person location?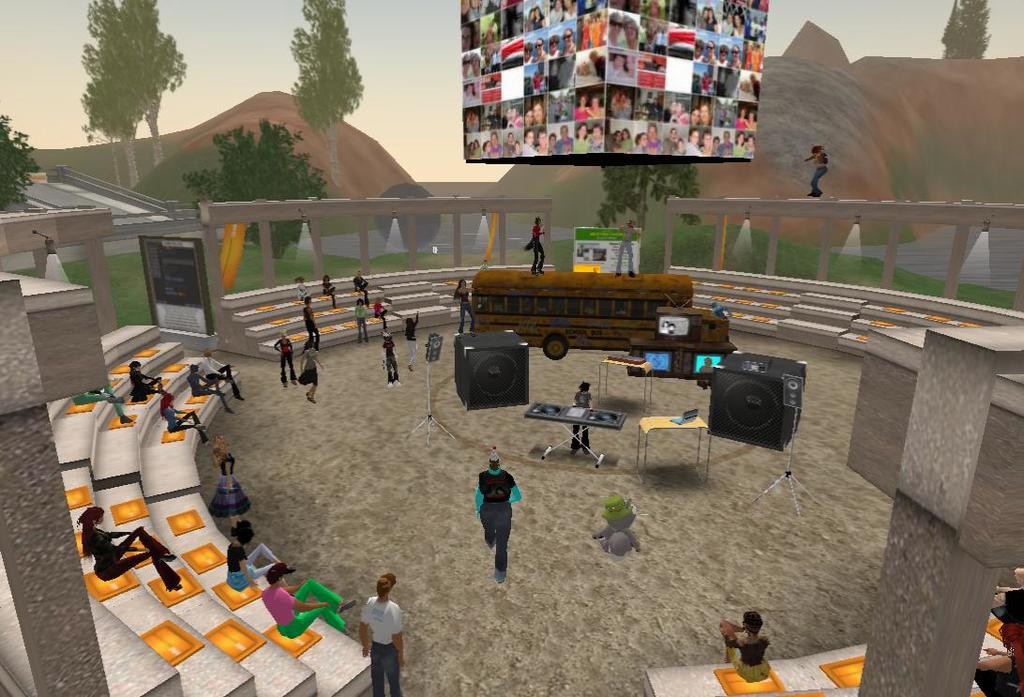
[590, 95, 607, 119]
